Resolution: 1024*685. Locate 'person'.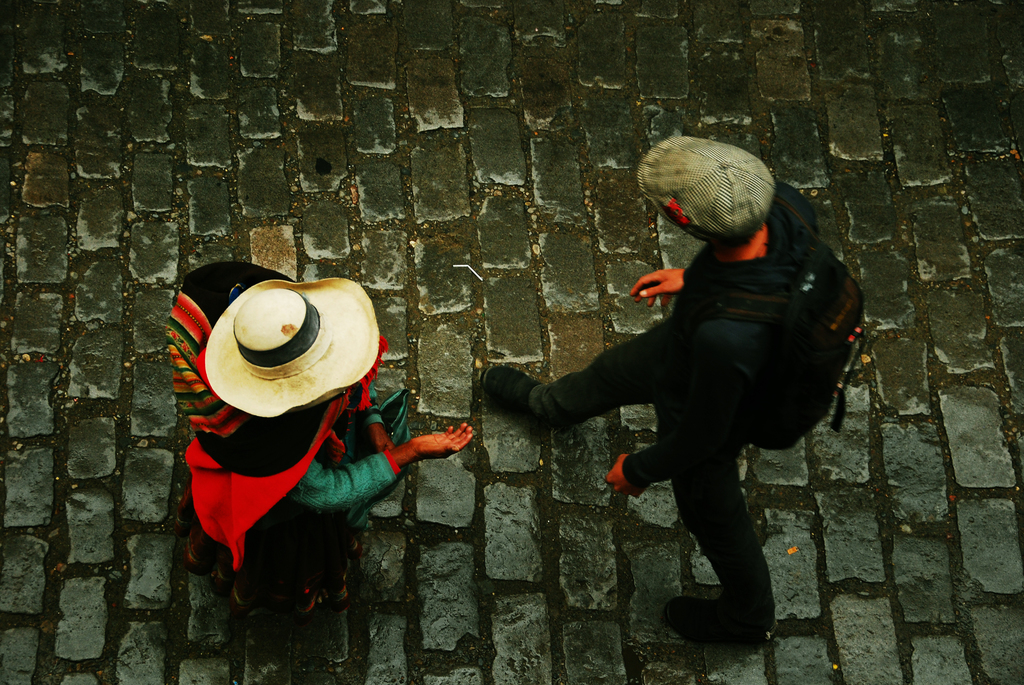
l=182, t=256, r=475, b=544.
